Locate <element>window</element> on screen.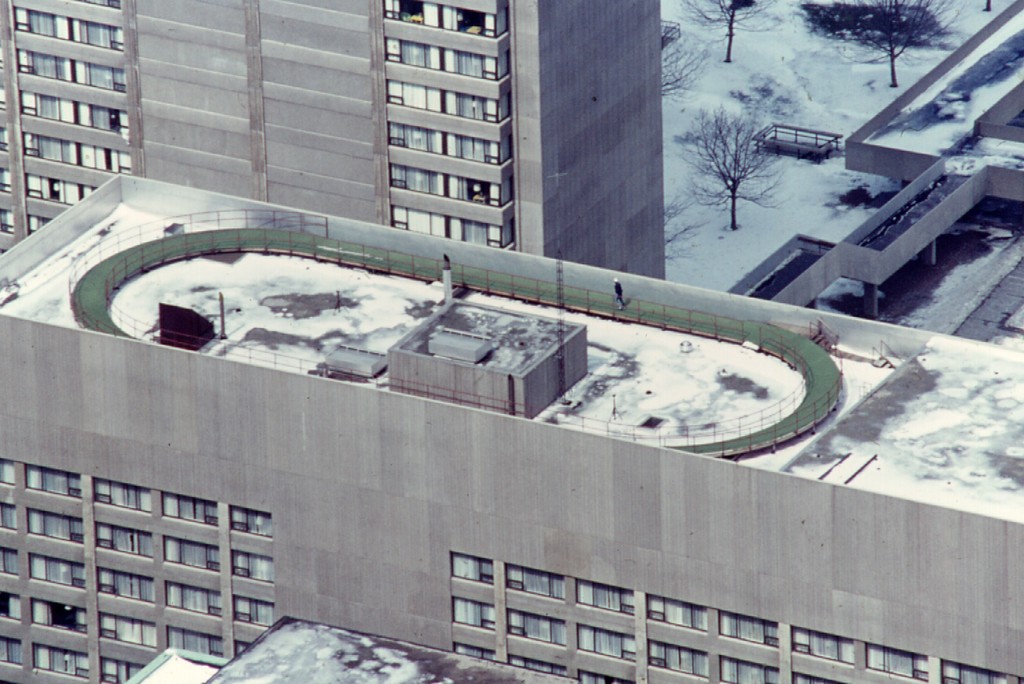
On screen at box(644, 636, 710, 680).
